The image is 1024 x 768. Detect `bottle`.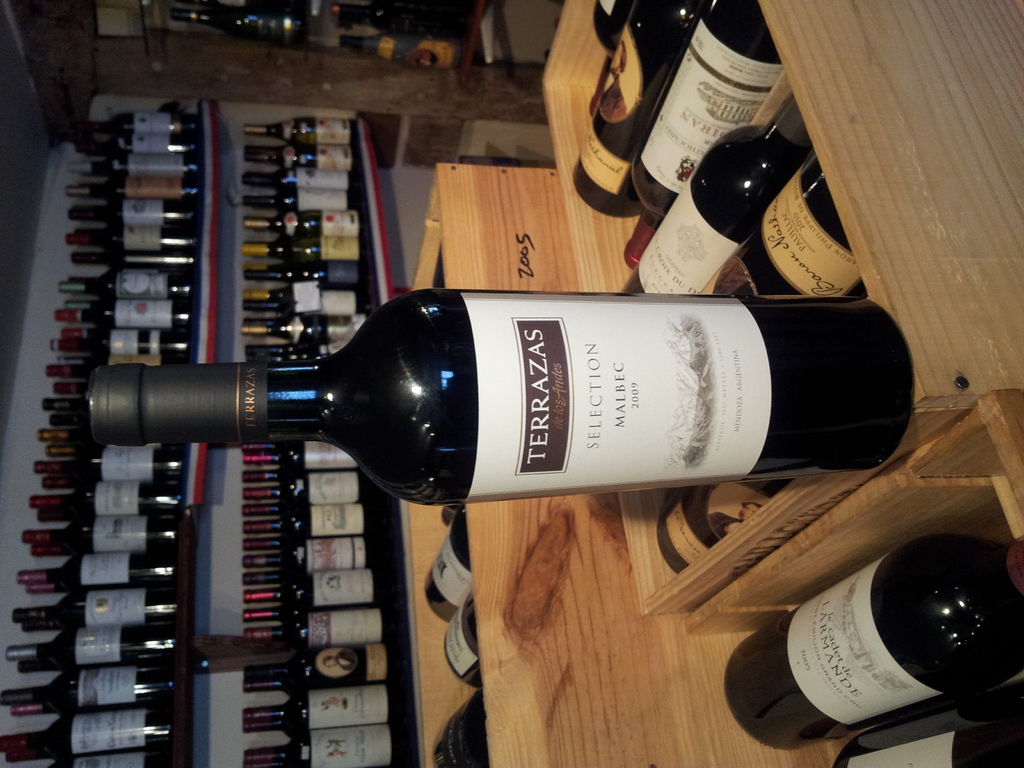
Detection: bbox(241, 447, 364, 473).
